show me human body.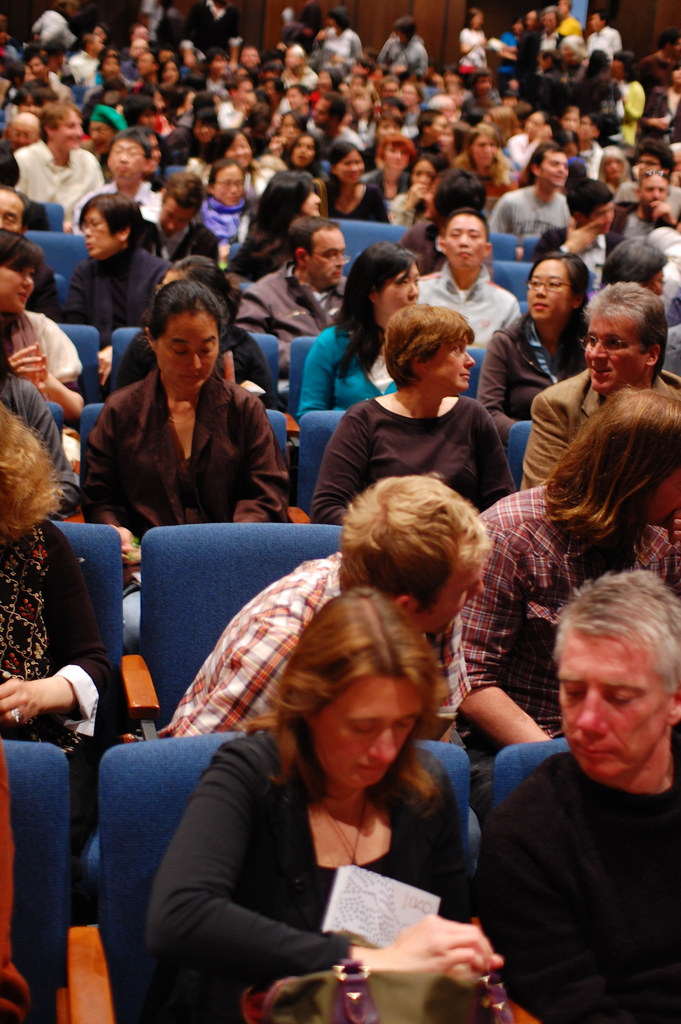
human body is here: box(229, 43, 258, 73).
